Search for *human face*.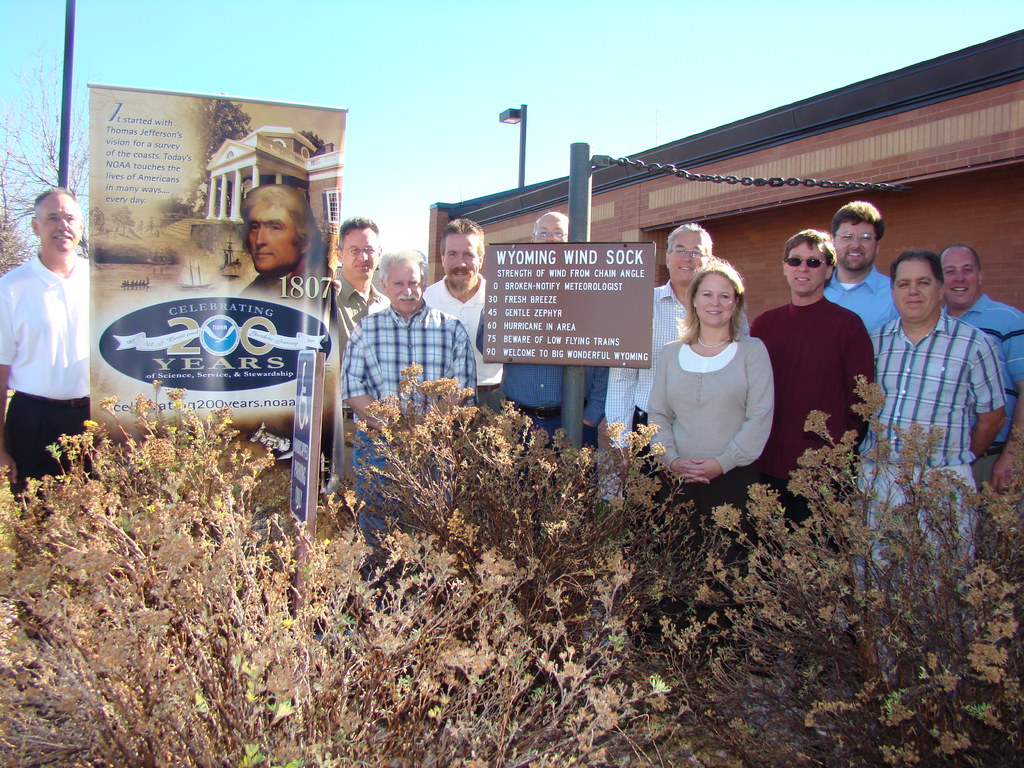
Found at x1=35 y1=188 x2=83 y2=255.
